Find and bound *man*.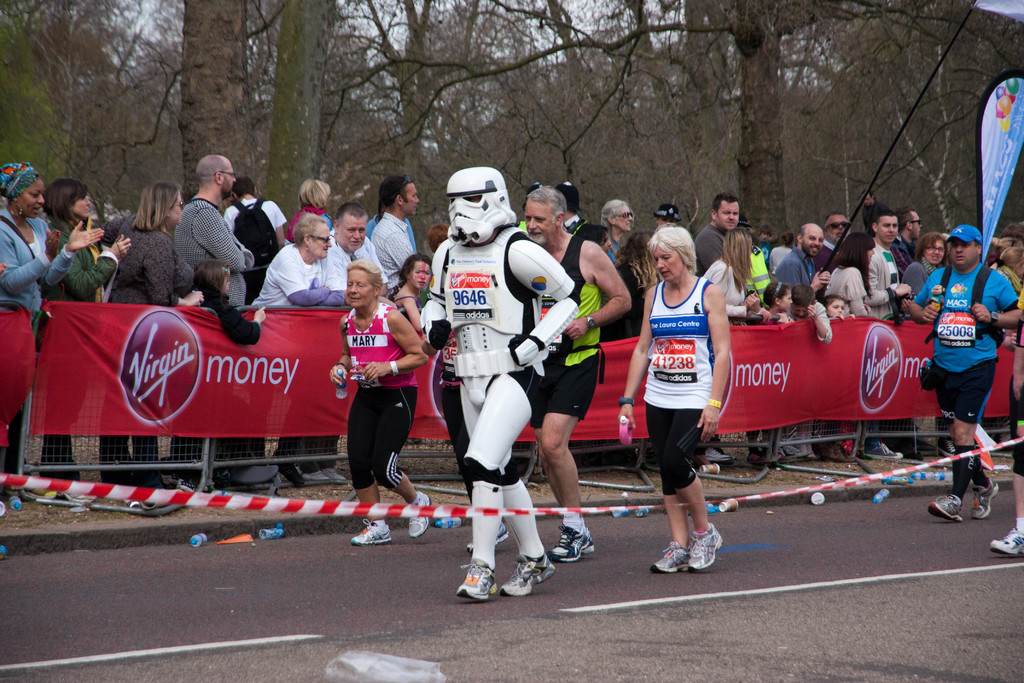
Bound: (698,183,750,276).
